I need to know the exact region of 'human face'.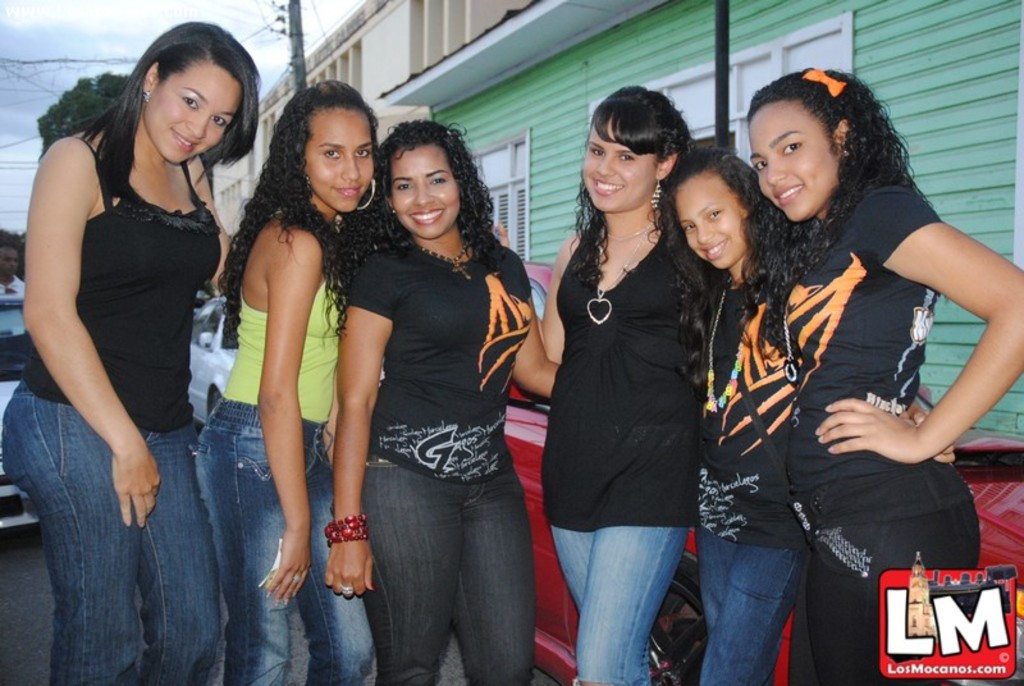
Region: (143, 60, 244, 165).
